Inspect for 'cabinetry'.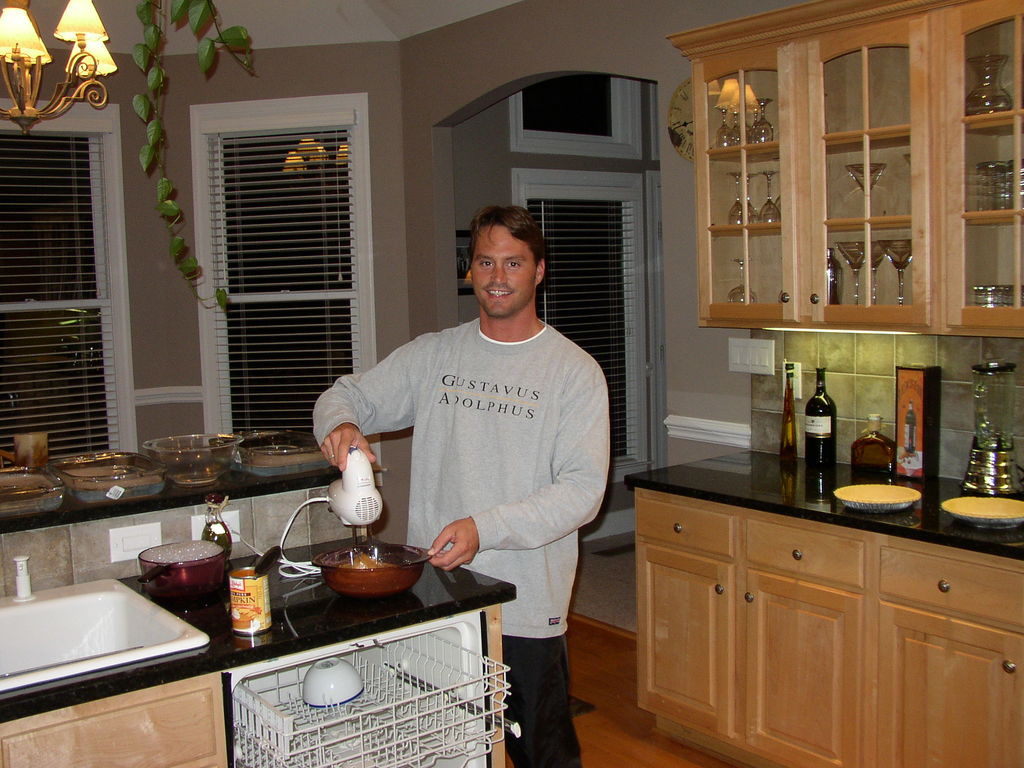
Inspection: {"x1": 634, "y1": 486, "x2": 1023, "y2": 767}.
